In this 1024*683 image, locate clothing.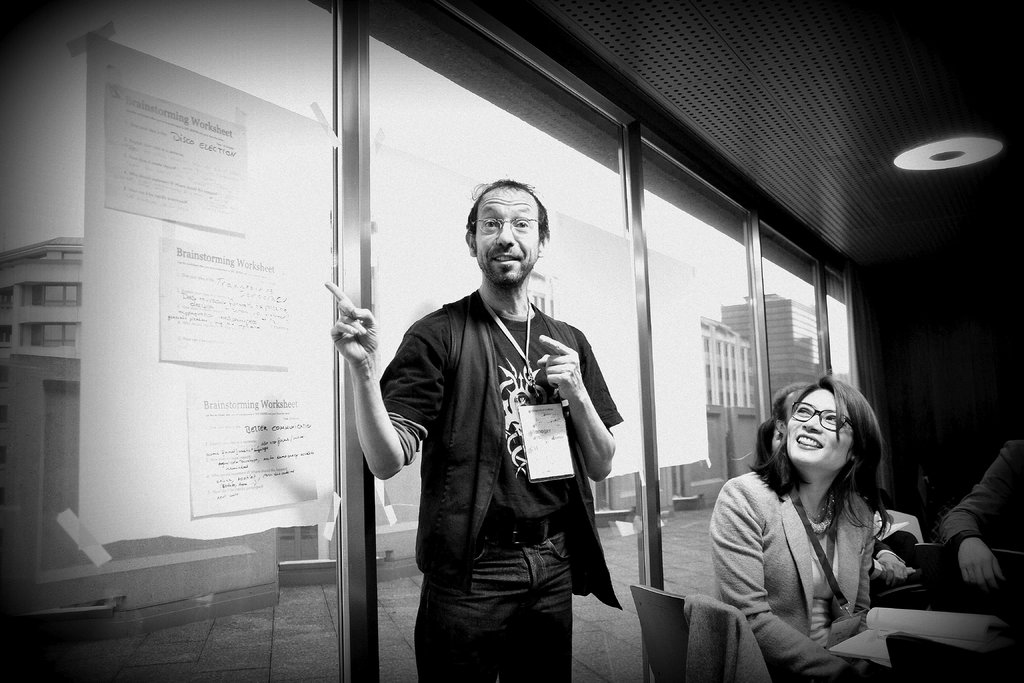
Bounding box: [378, 279, 620, 682].
